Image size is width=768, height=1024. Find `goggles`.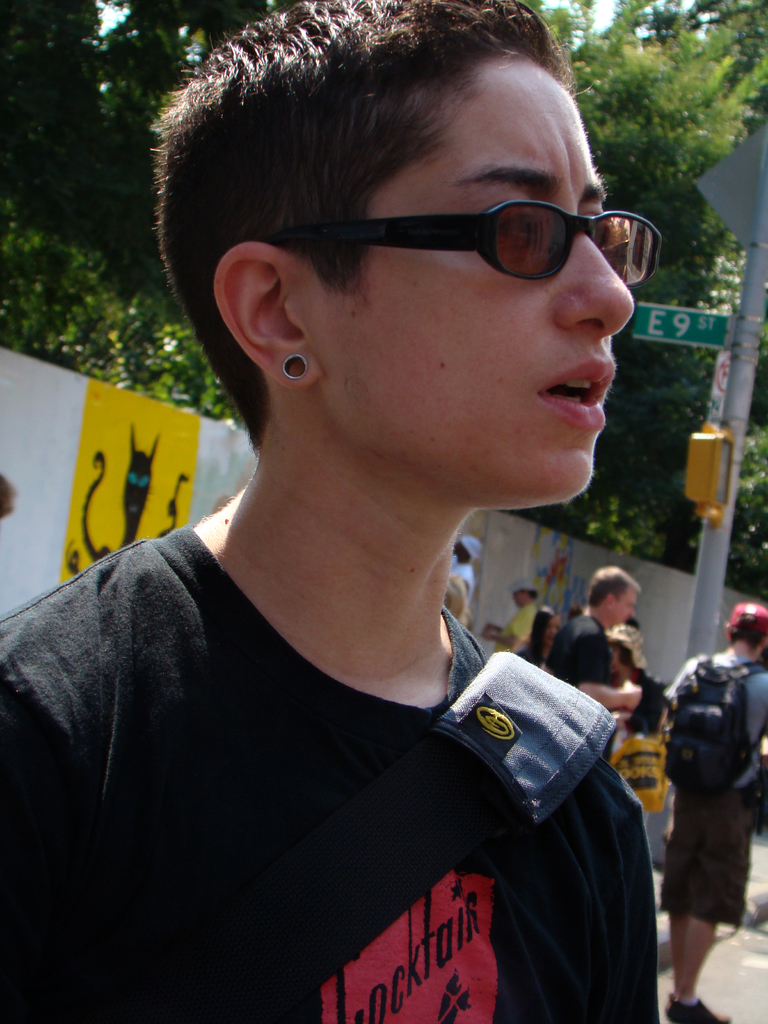
region(260, 179, 679, 276).
